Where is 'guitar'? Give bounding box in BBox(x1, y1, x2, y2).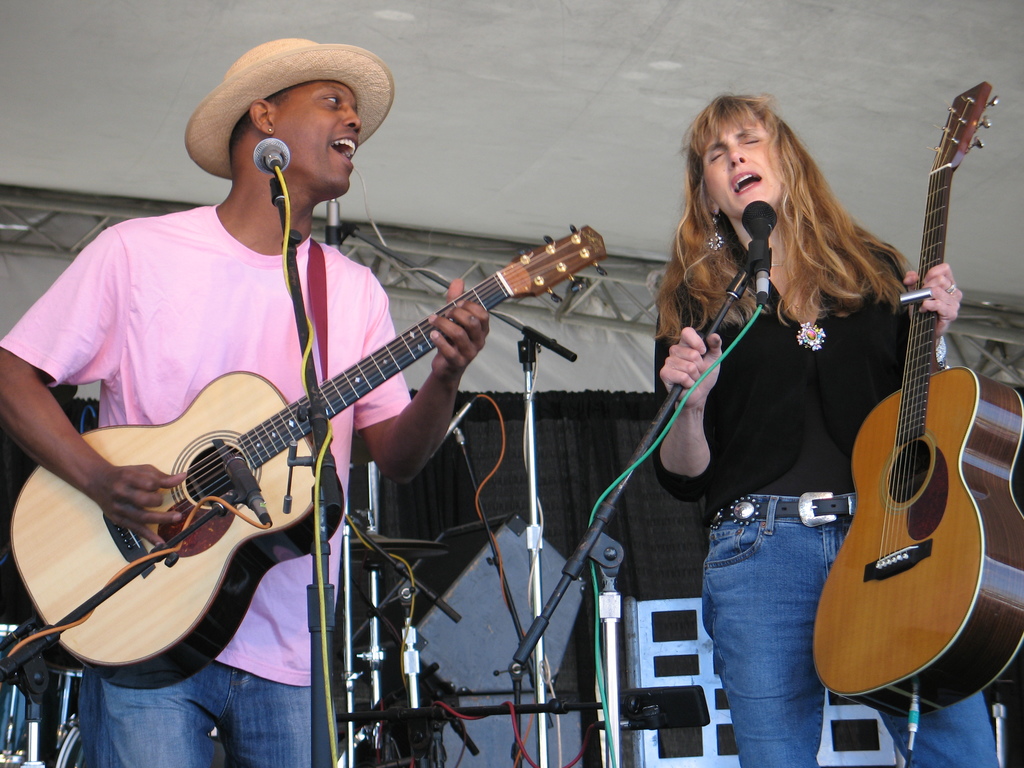
BBox(6, 225, 605, 691).
